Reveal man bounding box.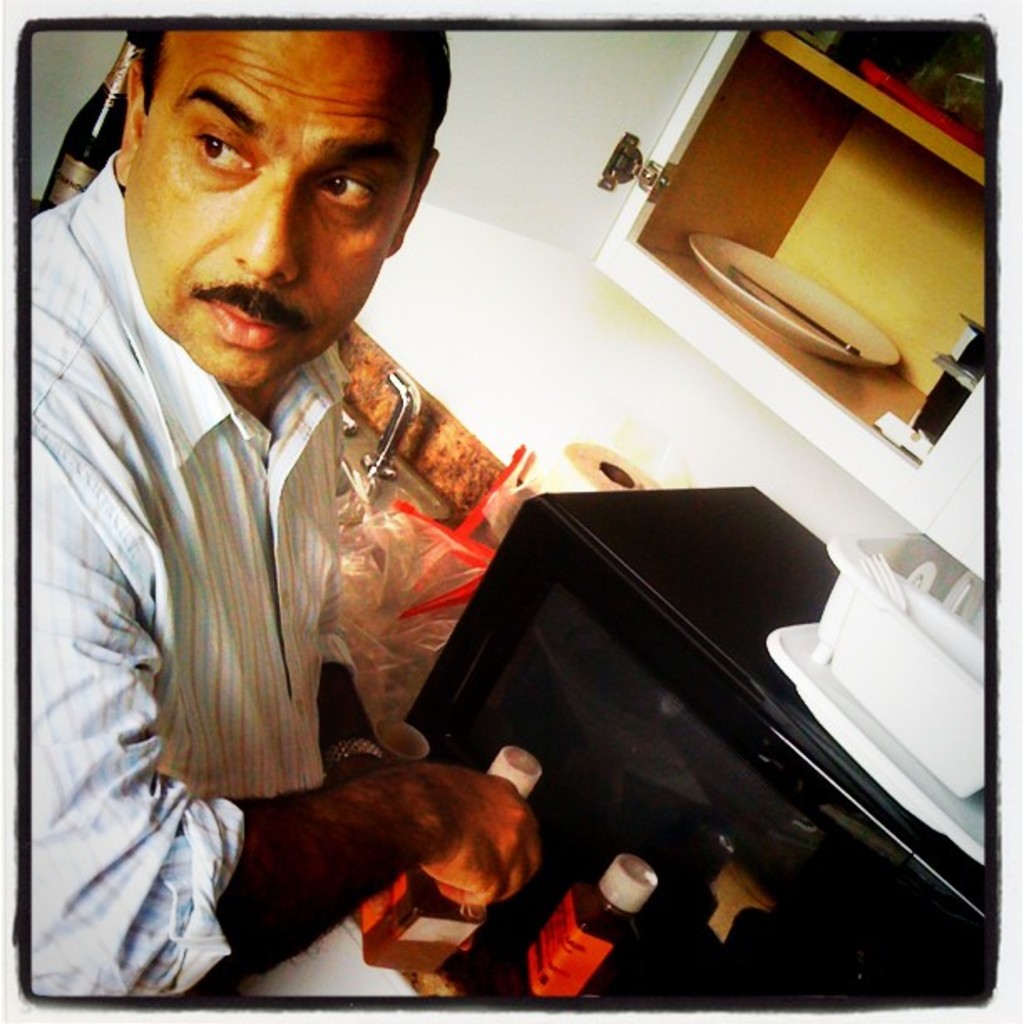
Revealed: x1=28 y1=25 x2=648 y2=959.
